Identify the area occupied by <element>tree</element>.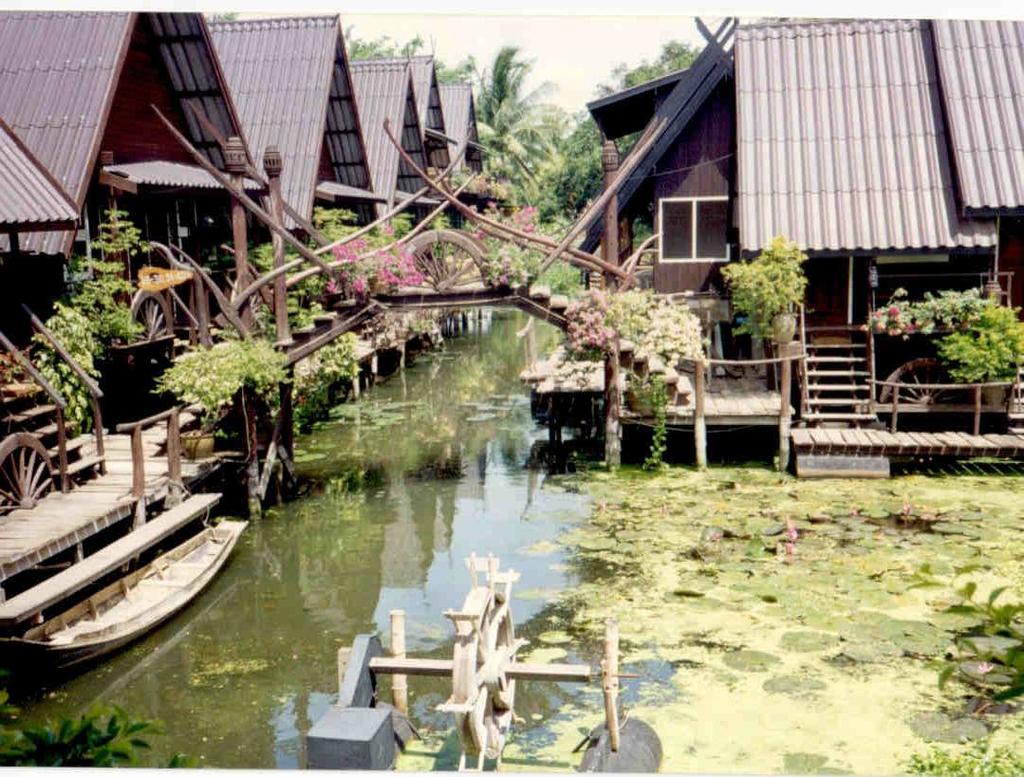
Area: [left=12, top=195, right=146, bottom=444].
